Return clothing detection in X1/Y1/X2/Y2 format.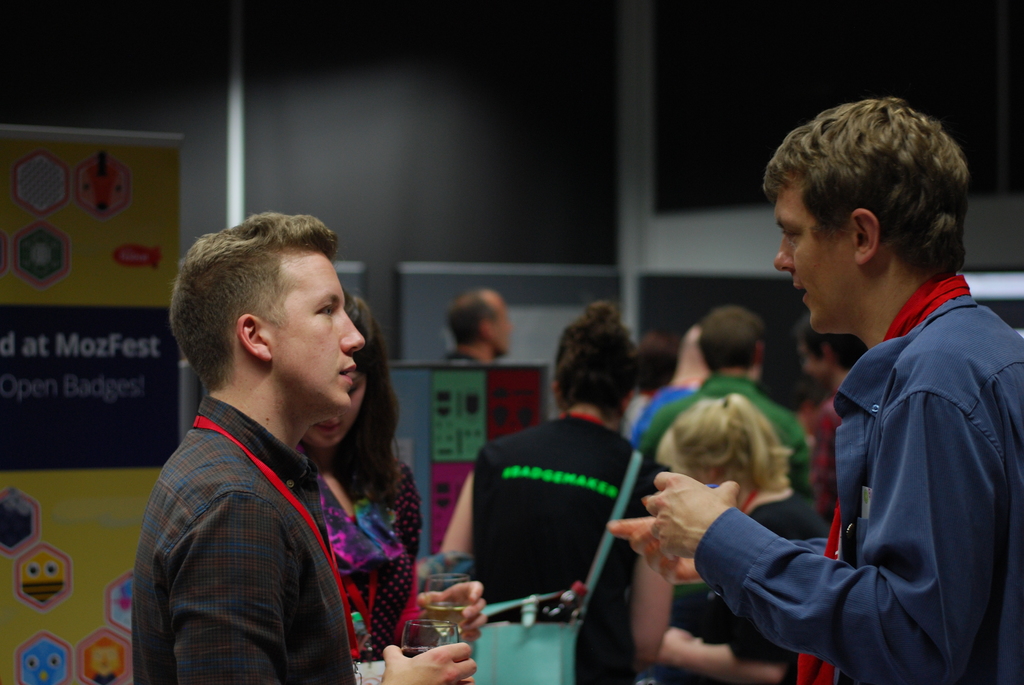
653/294/1012/672.
